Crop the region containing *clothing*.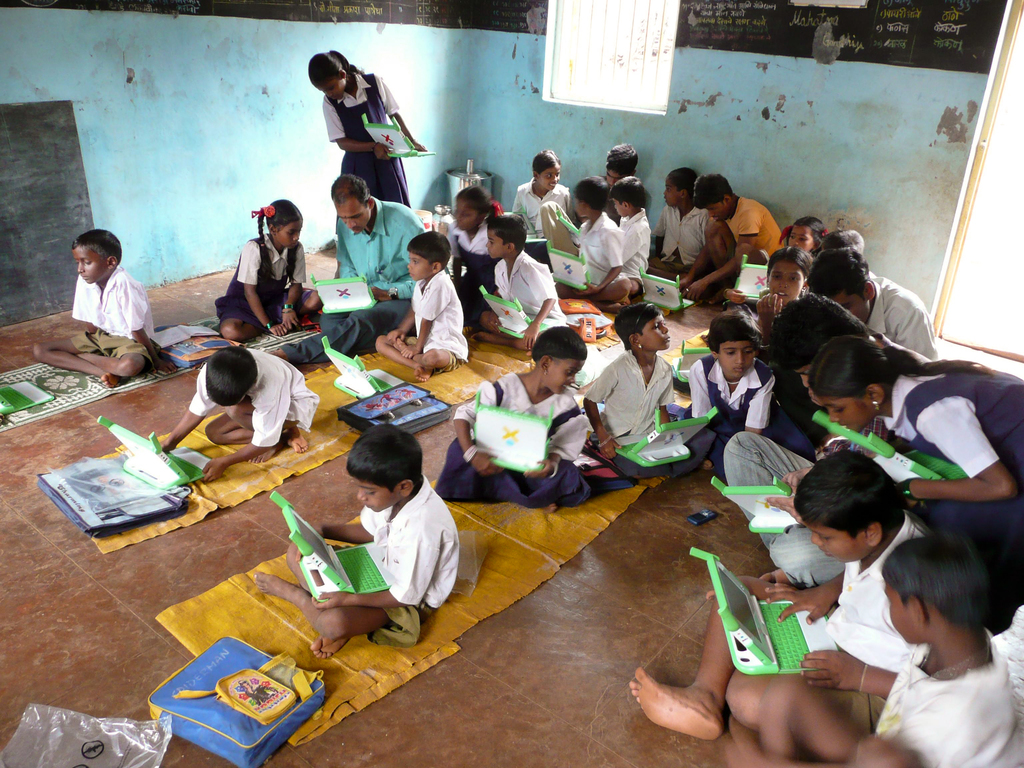
Crop region: (x1=613, y1=198, x2=657, y2=284).
